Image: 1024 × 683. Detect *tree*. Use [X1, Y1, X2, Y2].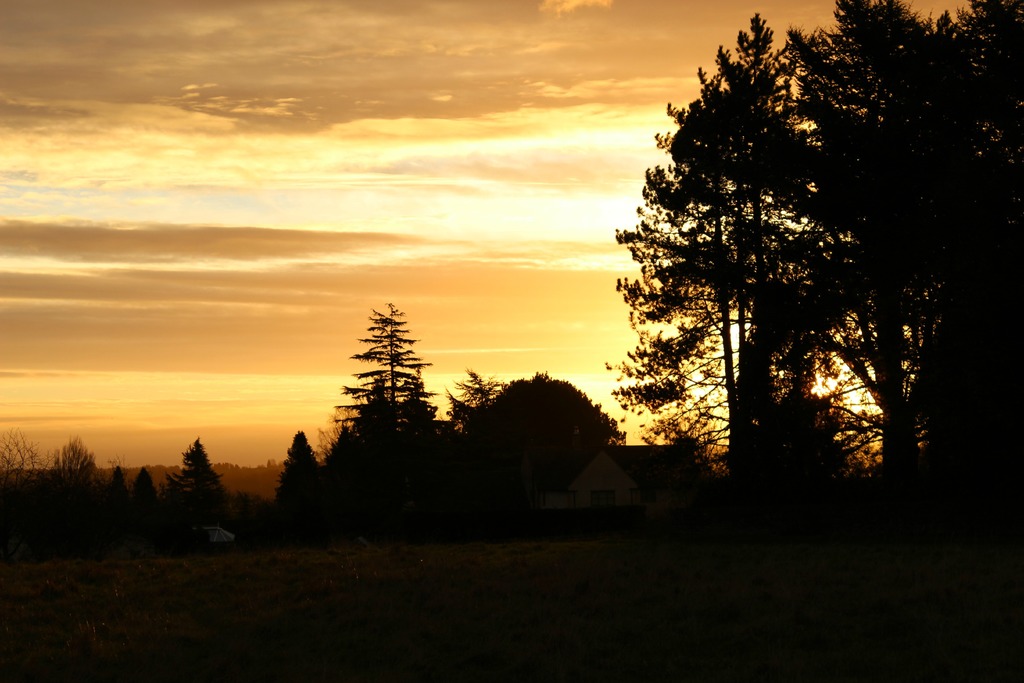
[169, 432, 225, 543].
